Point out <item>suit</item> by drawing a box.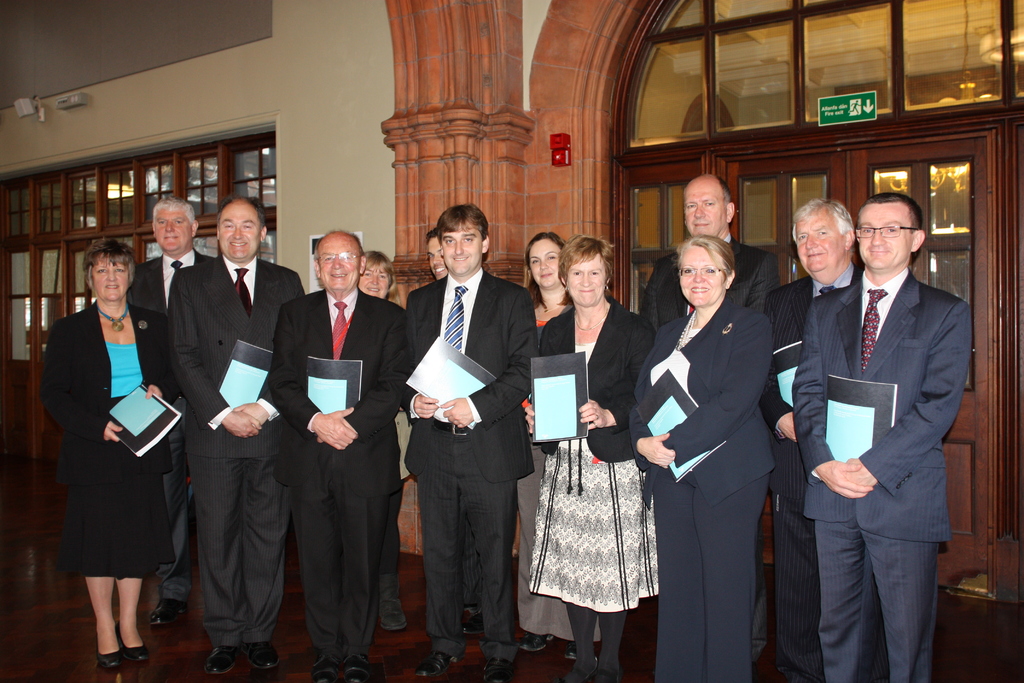
267/284/412/649.
